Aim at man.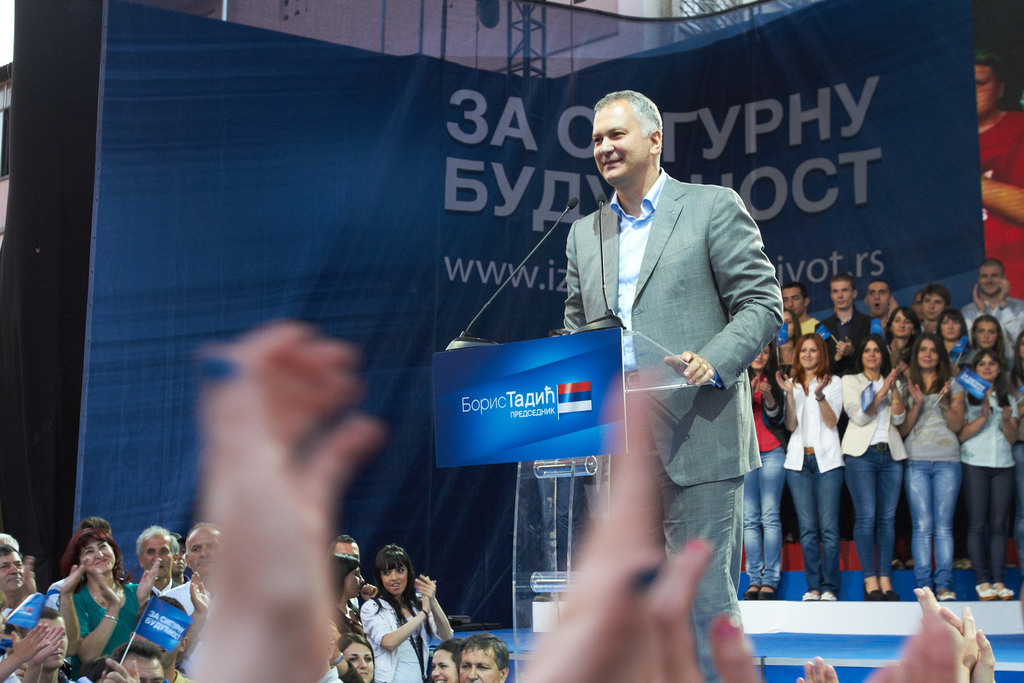
Aimed at <region>815, 273, 871, 542</region>.
